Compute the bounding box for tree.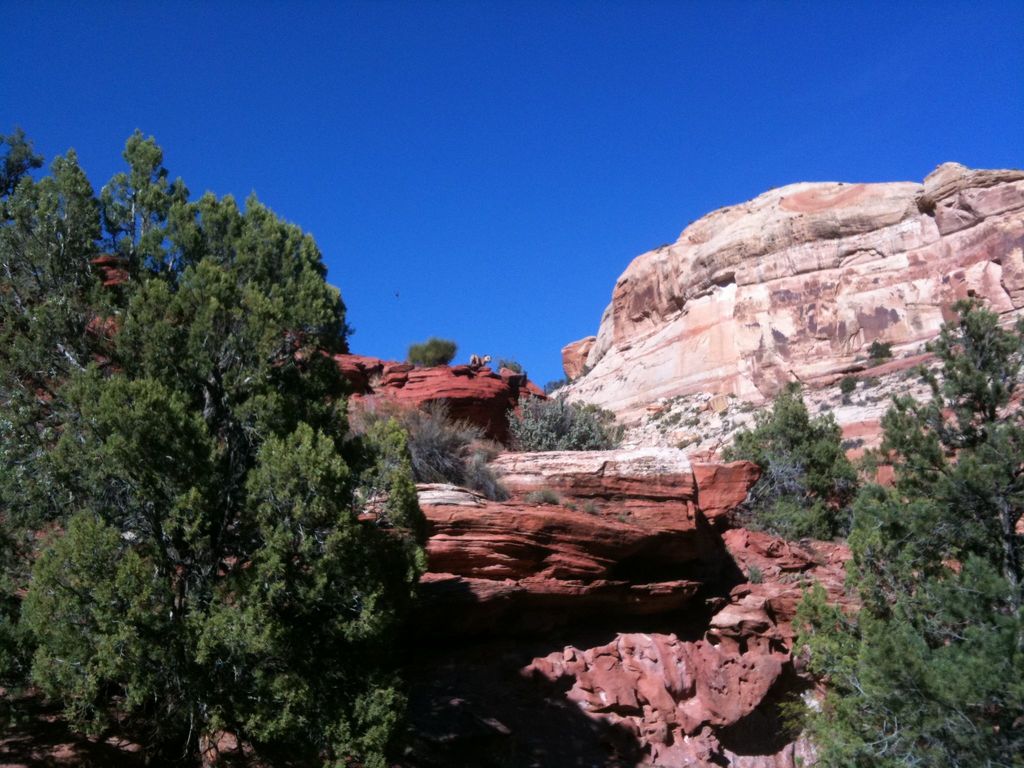
726/383/860/538.
